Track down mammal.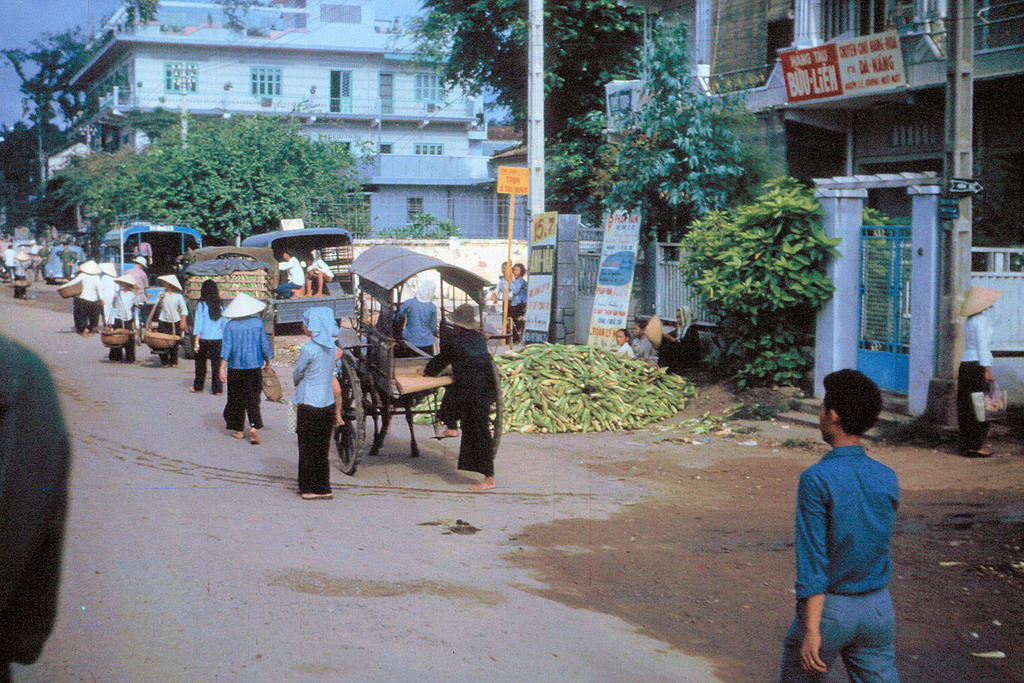
Tracked to select_region(58, 243, 80, 282).
